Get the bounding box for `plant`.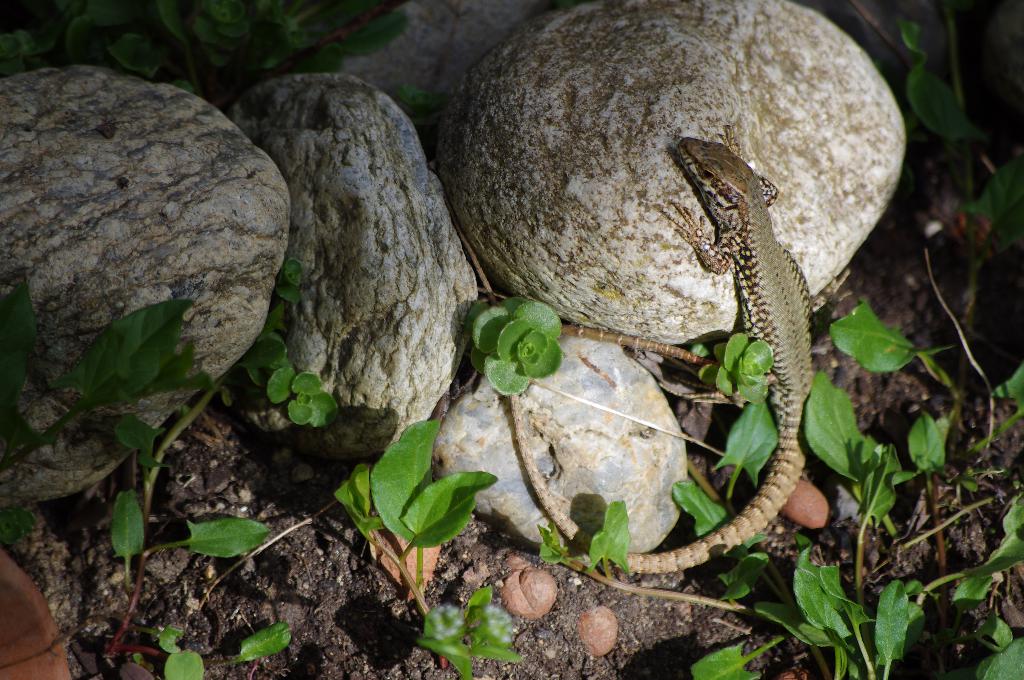
bbox=[945, 139, 1023, 264].
